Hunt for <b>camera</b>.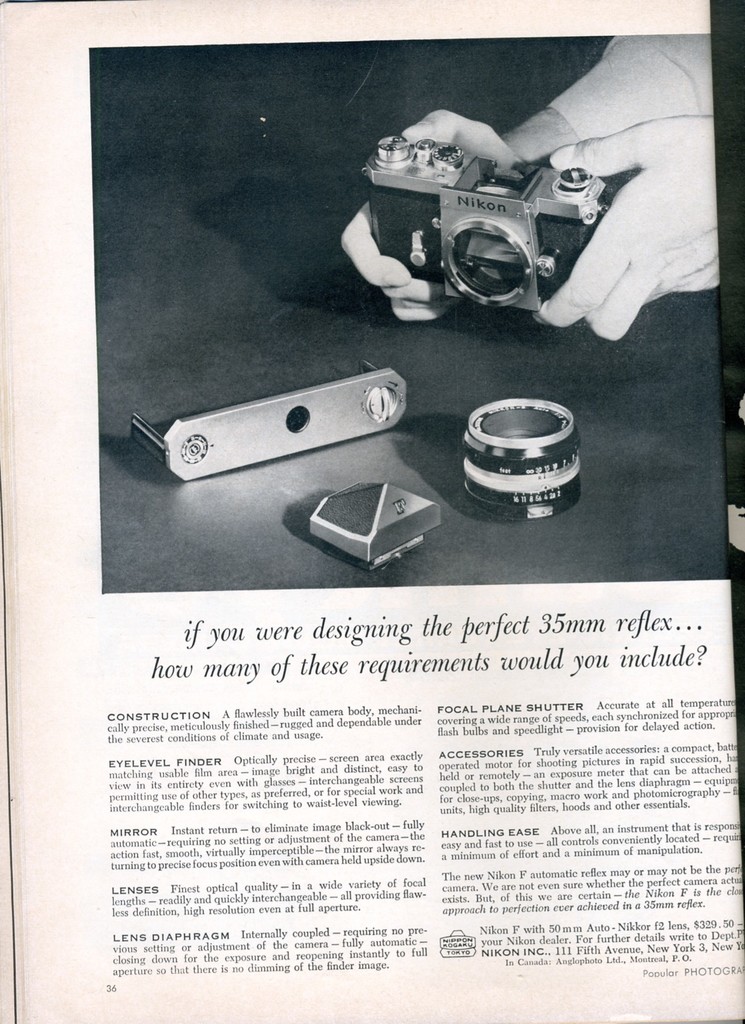
Hunted down at left=358, top=119, right=622, bottom=313.
